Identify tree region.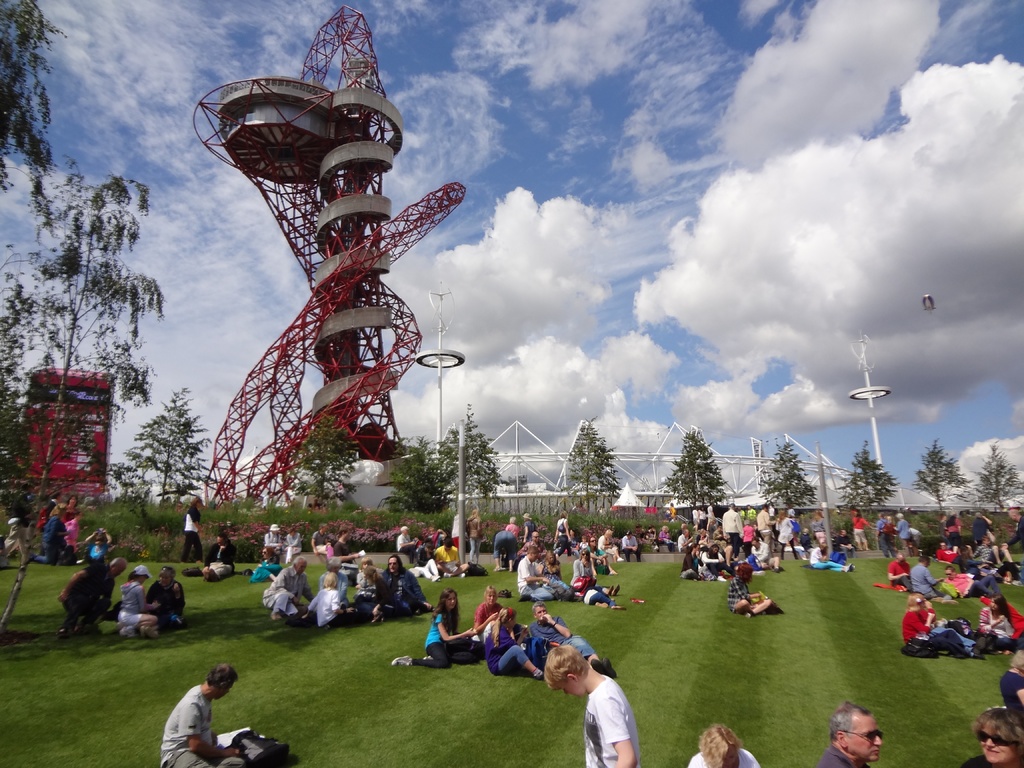
Region: 977 440 1023 509.
